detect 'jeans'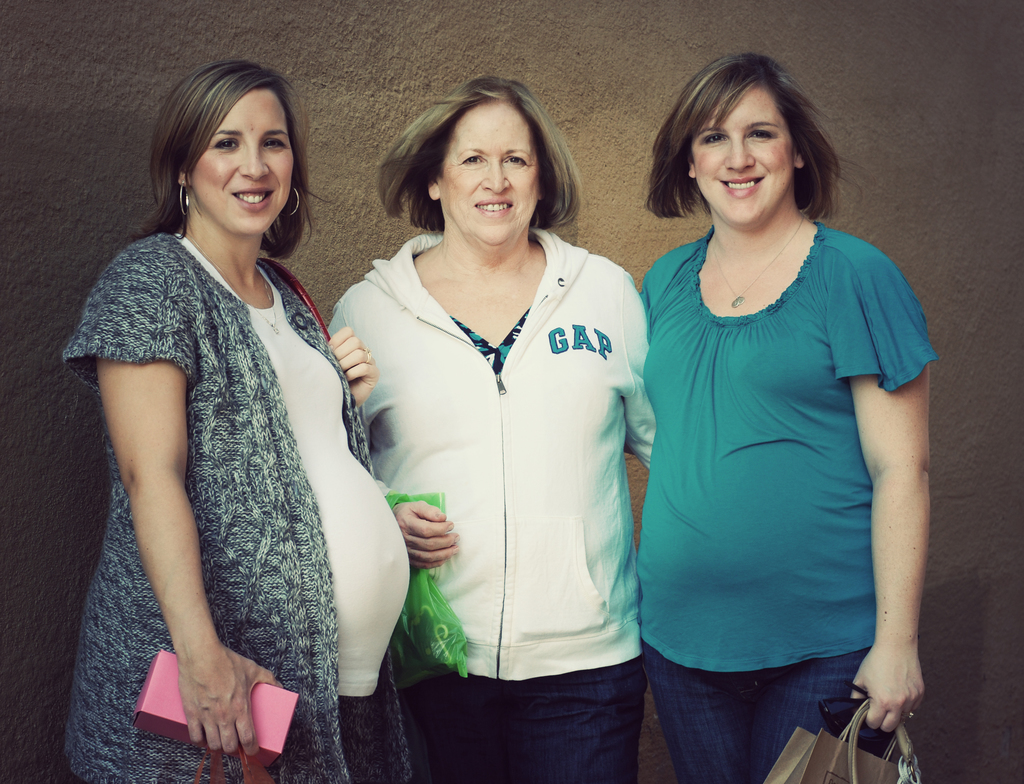
(397,669,643,776)
